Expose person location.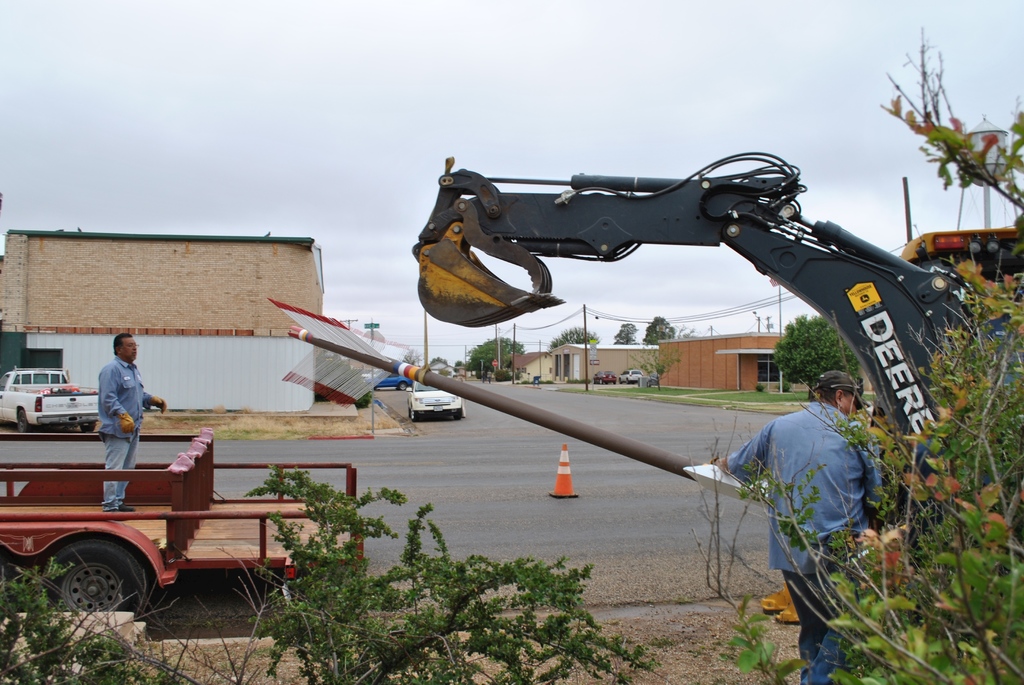
Exposed at bbox=[703, 368, 890, 684].
